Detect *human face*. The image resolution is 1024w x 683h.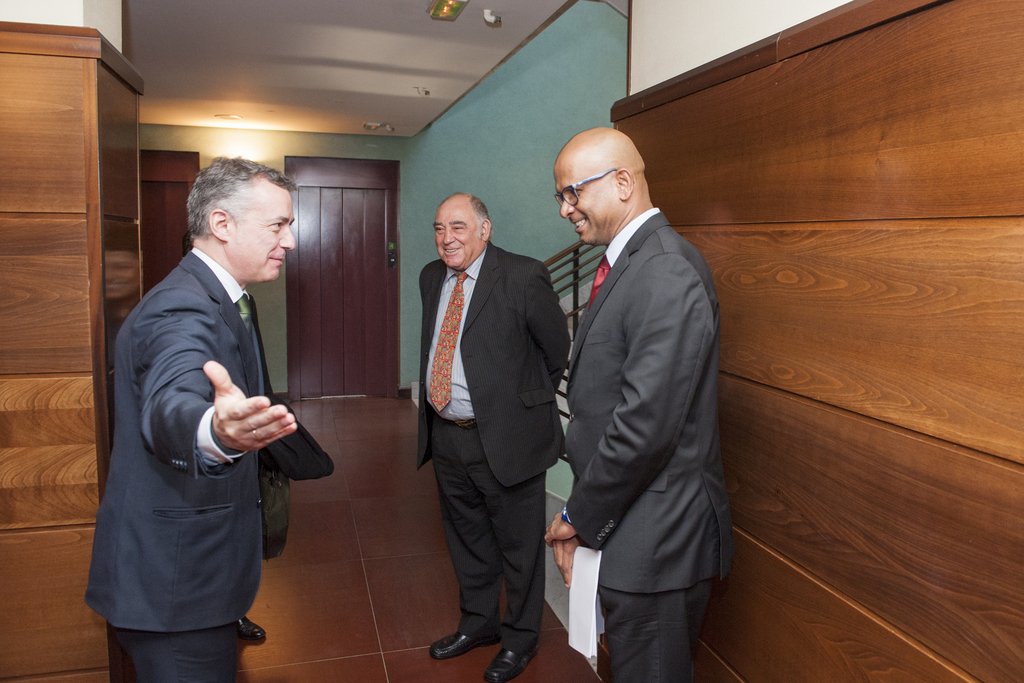
BBox(552, 157, 616, 247).
